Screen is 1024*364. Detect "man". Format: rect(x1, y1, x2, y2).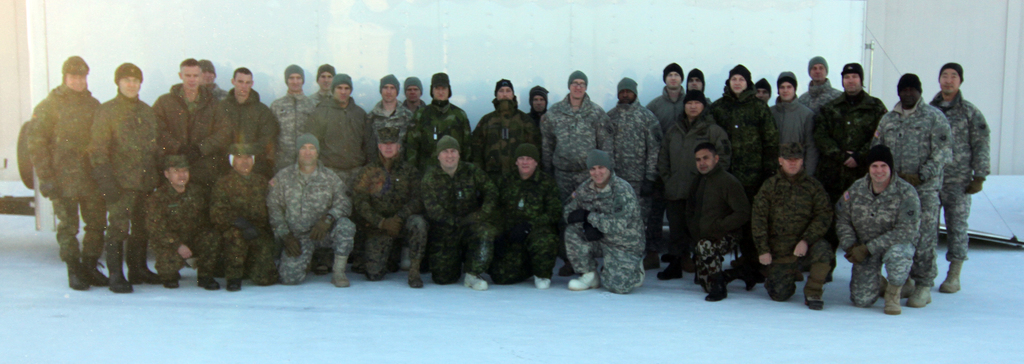
rect(710, 65, 778, 199).
